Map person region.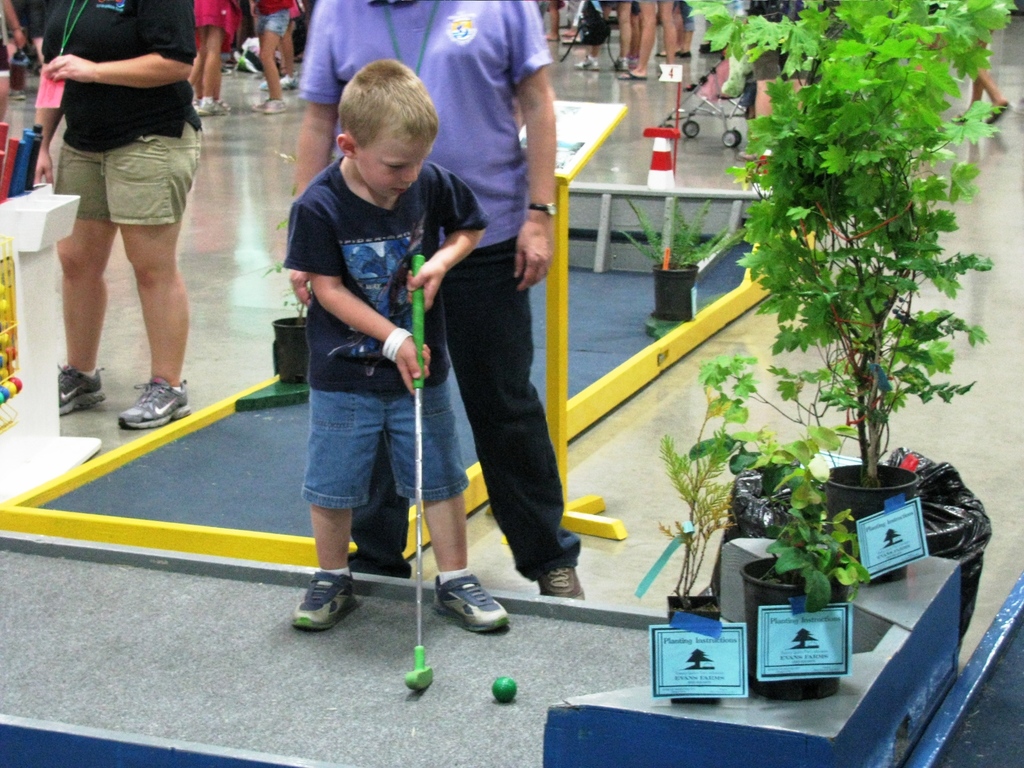
Mapped to {"x1": 287, "y1": 0, "x2": 573, "y2": 630}.
